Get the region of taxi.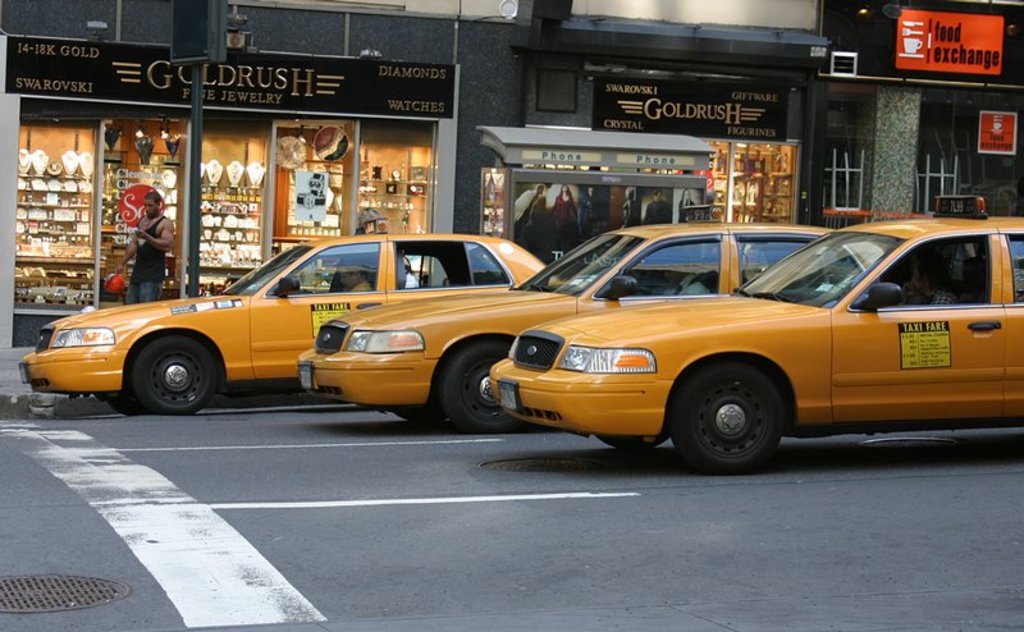
locate(22, 216, 550, 416).
